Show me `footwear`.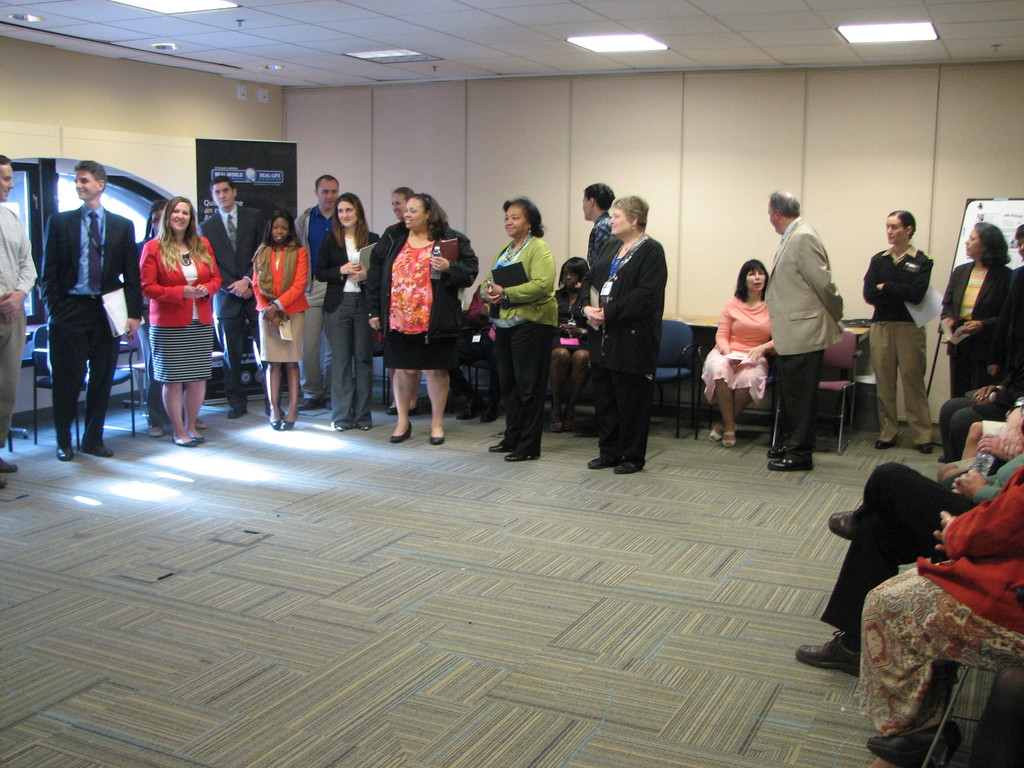
`footwear` is here: [586,458,611,470].
